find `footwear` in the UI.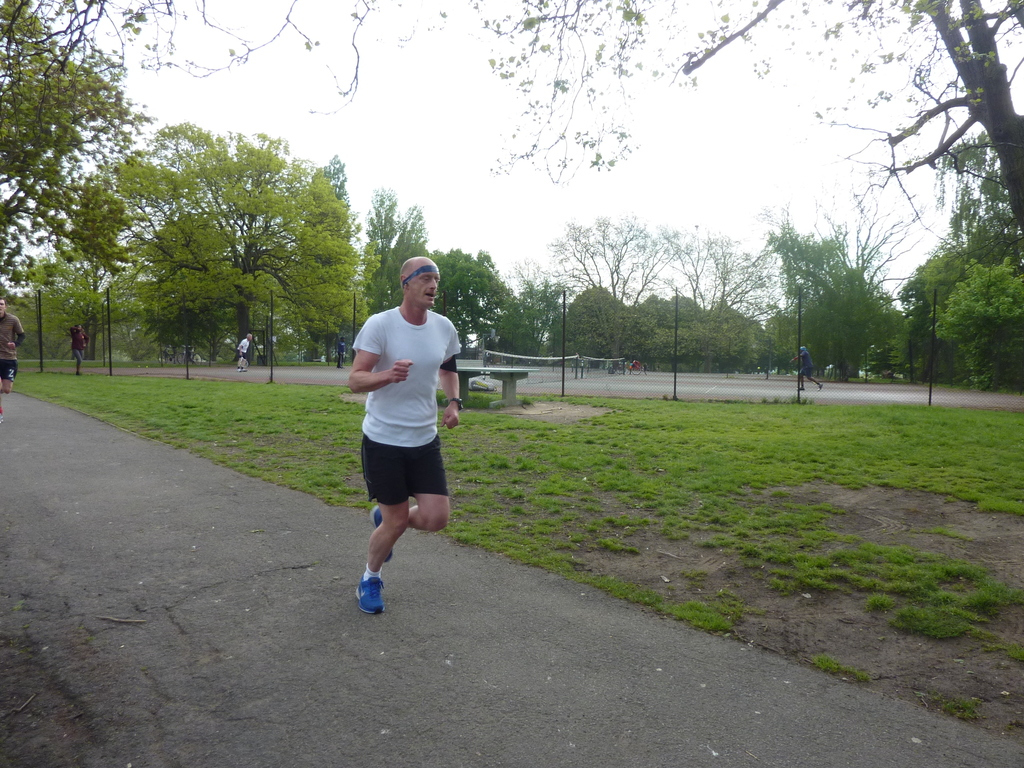
UI element at <bbox>371, 504, 394, 561</bbox>.
